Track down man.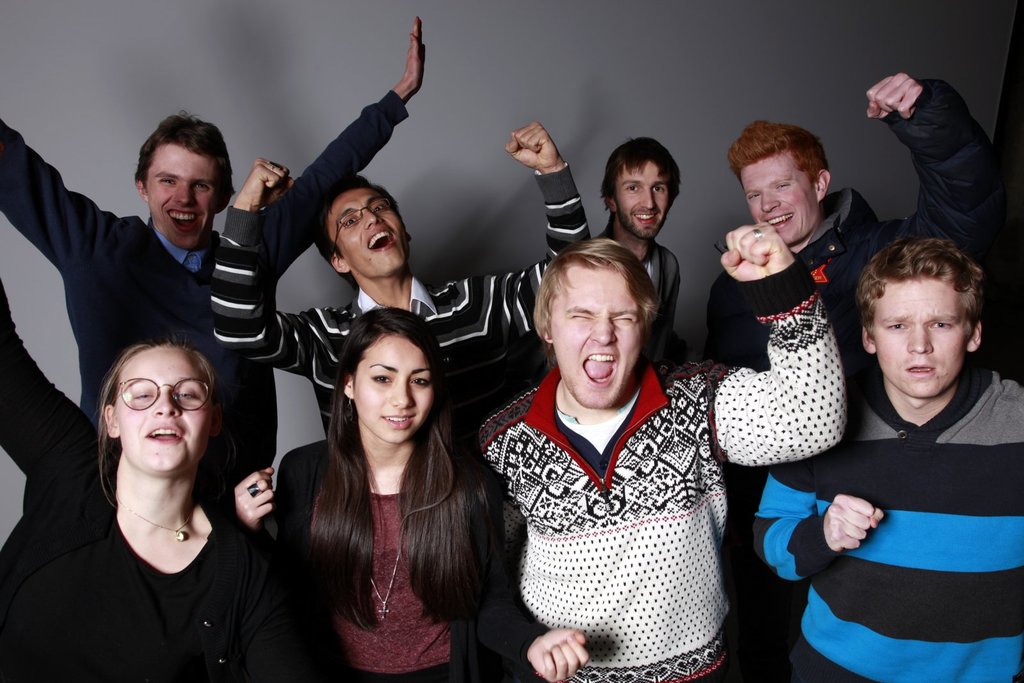
Tracked to bbox(798, 227, 1022, 662).
